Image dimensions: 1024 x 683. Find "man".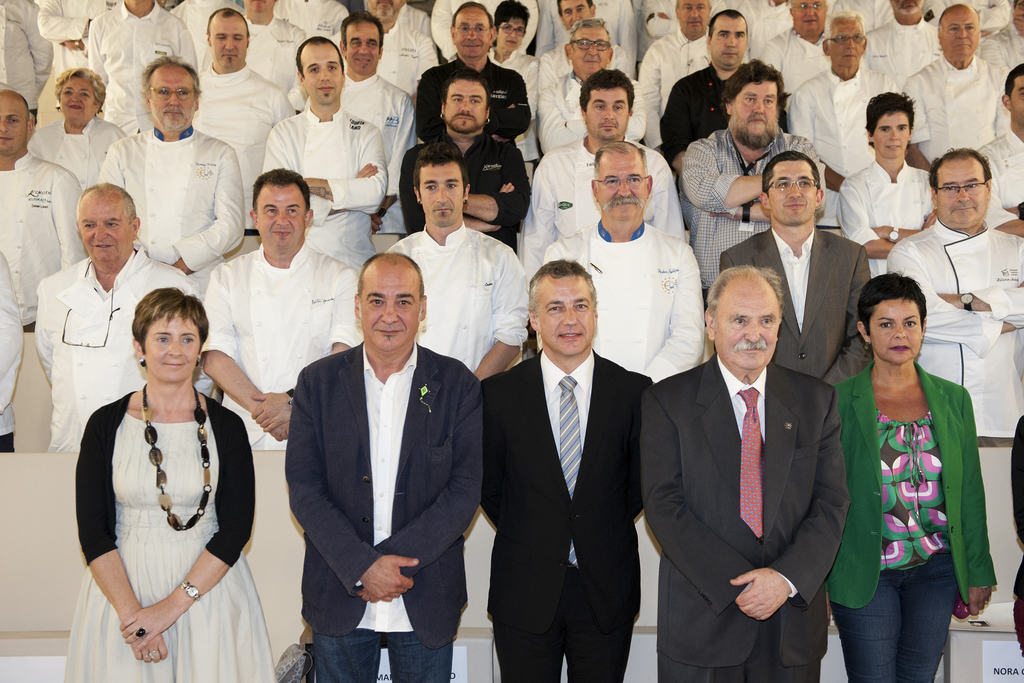
crop(476, 259, 649, 682).
